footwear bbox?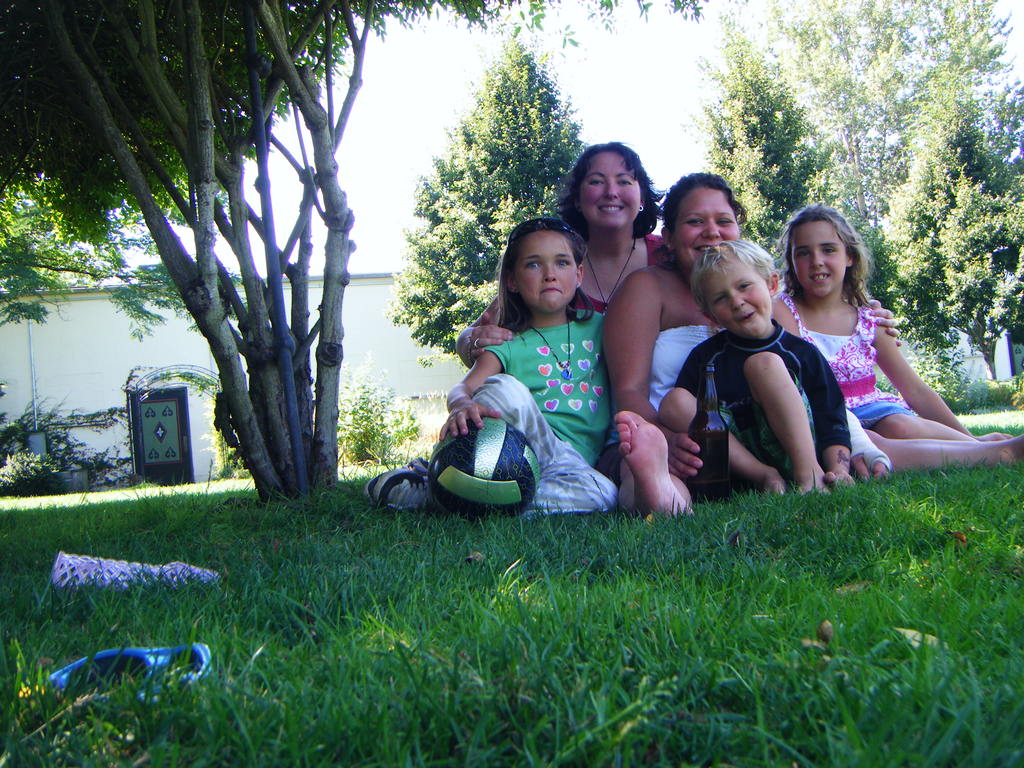
[x1=364, y1=467, x2=446, y2=520]
